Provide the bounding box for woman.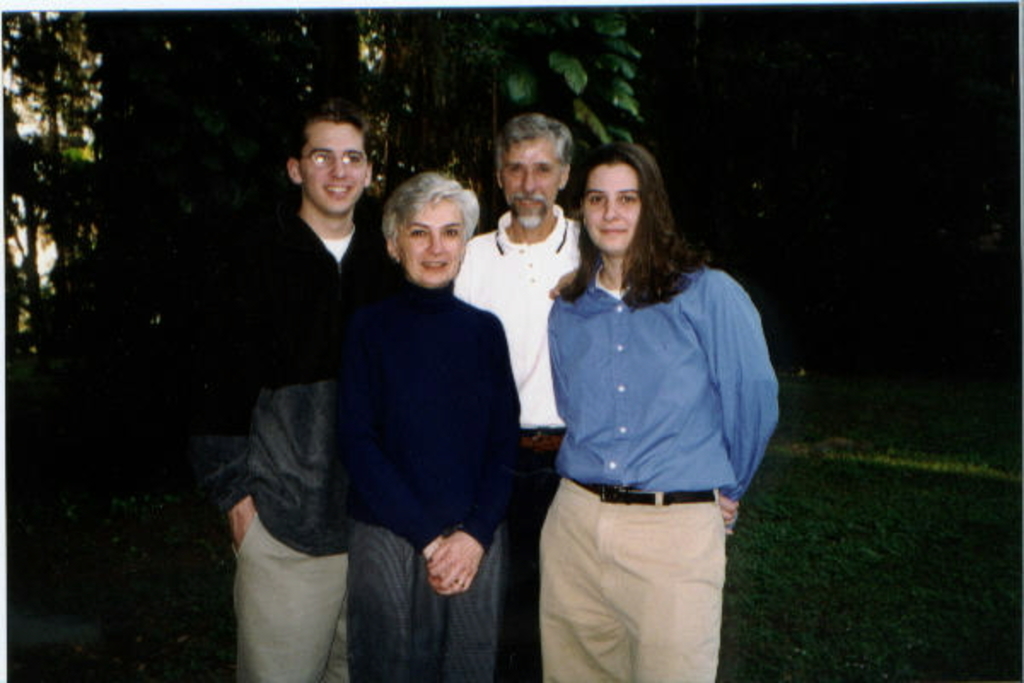
BBox(335, 167, 522, 681).
